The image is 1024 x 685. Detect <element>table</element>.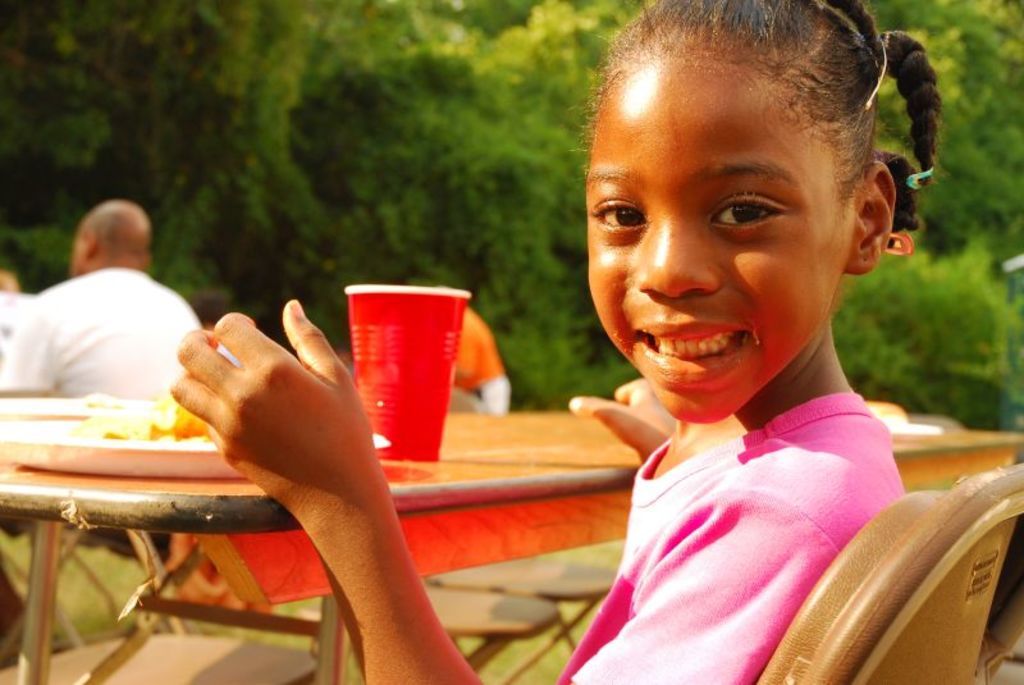
Detection: [x1=0, y1=412, x2=1023, y2=684].
